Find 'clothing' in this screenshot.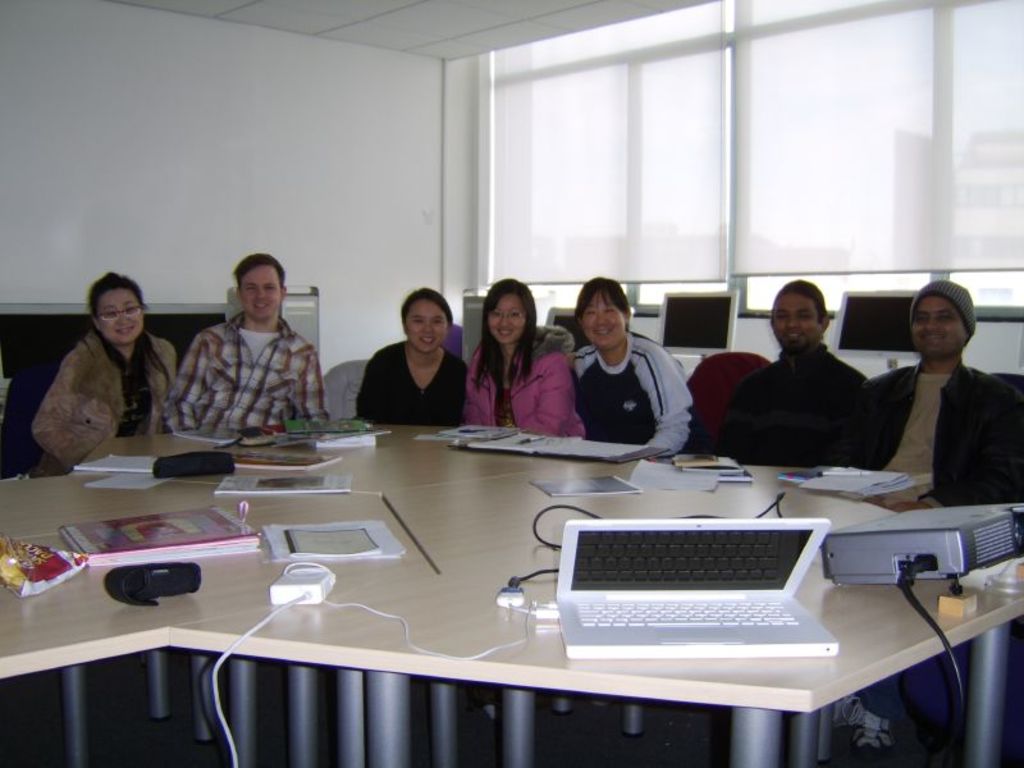
The bounding box for 'clothing' is [913,271,987,334].
